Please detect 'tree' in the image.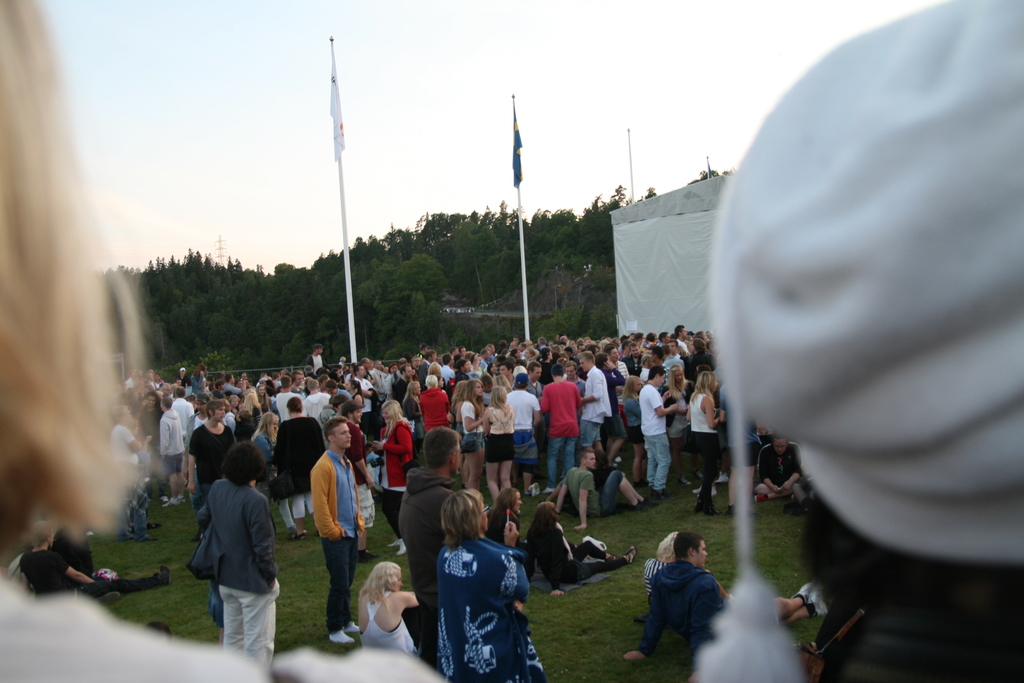
select_region(360, 288, 436, 350).
